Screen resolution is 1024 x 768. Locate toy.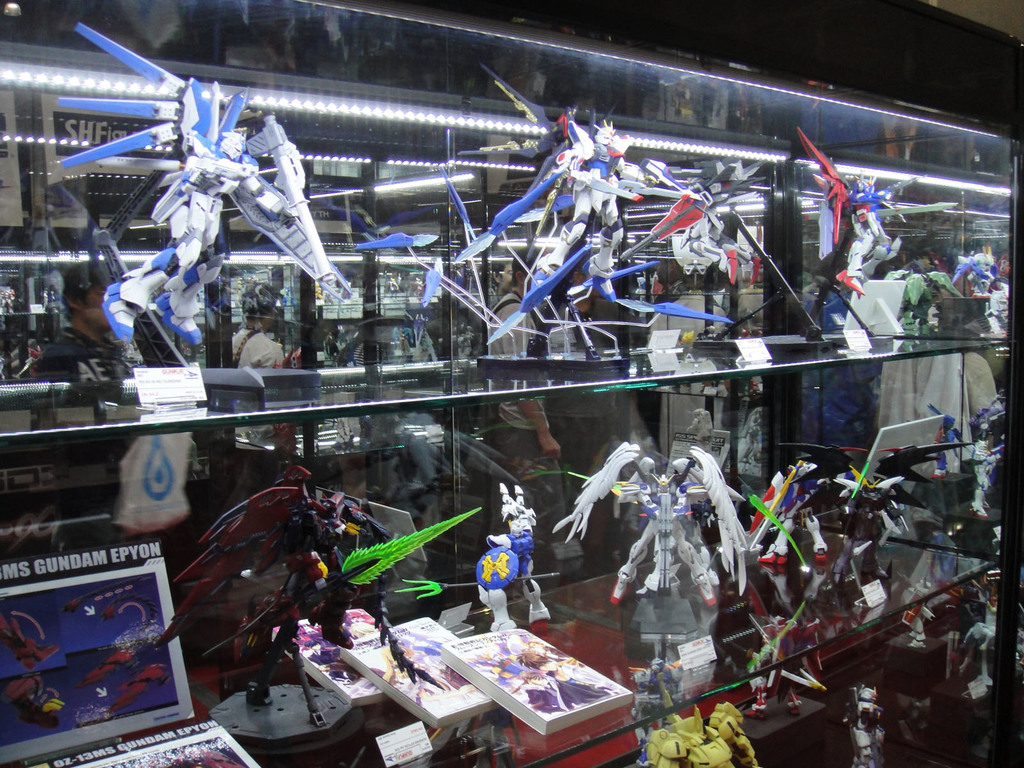
x1=355 y1=236 x2=516 y2=349.
